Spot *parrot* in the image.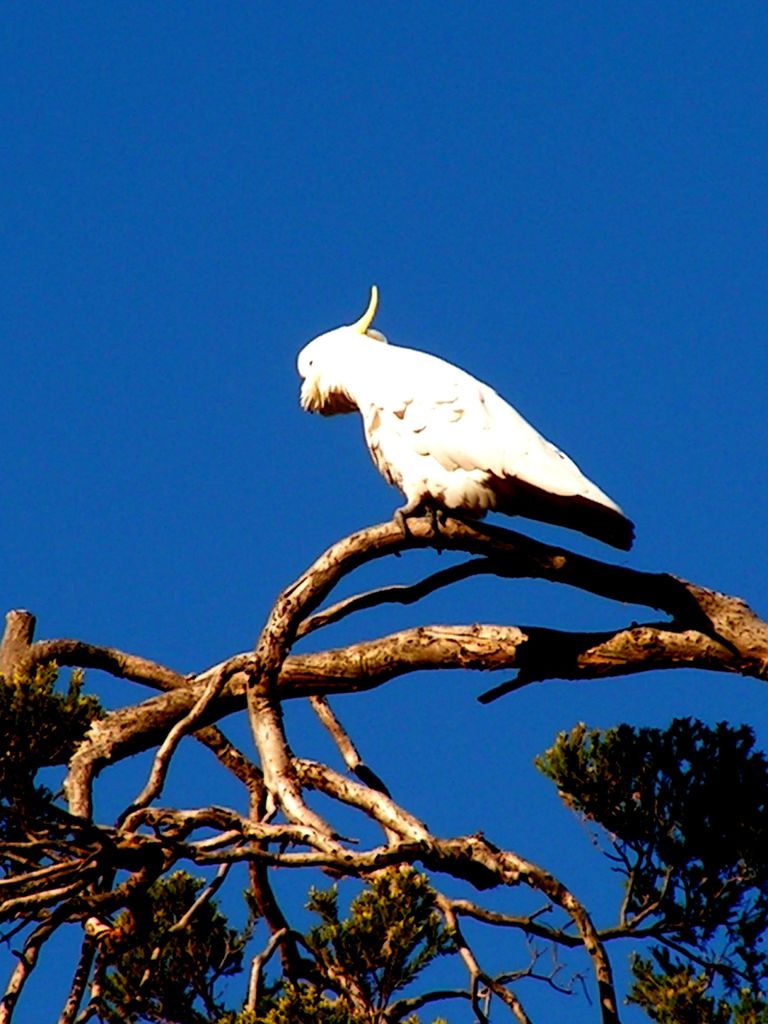
*parrot* found at bbox=(299, 272, 639, 540).
